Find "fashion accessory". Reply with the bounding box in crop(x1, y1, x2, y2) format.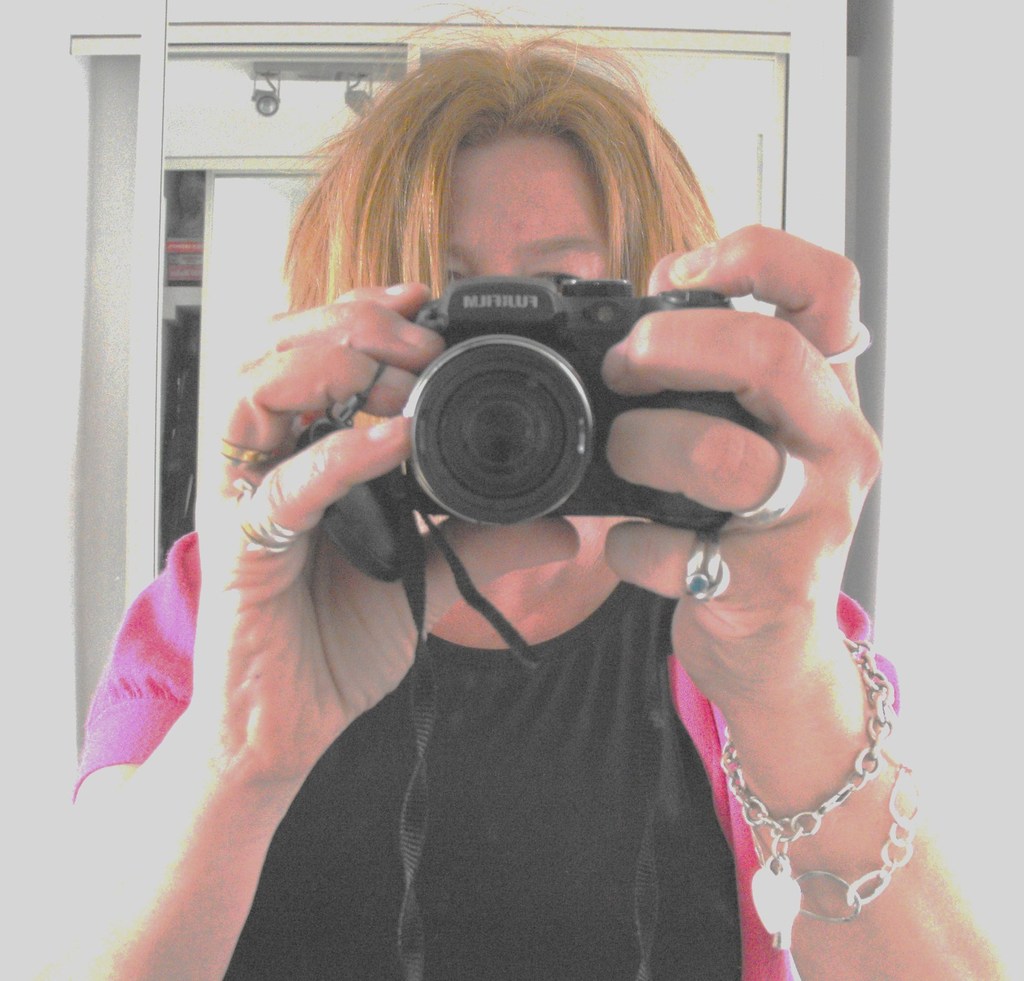
crop(822, 319, 874, 367).
